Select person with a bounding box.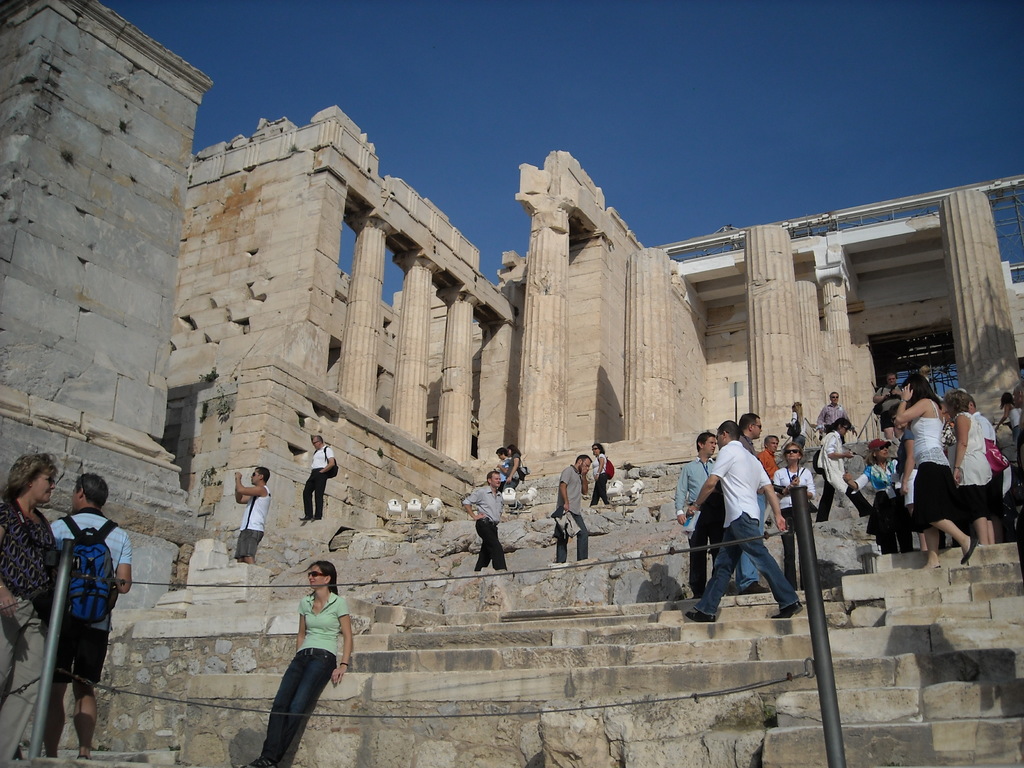
(x1=816, y1=383, x2=849, y2=438).
